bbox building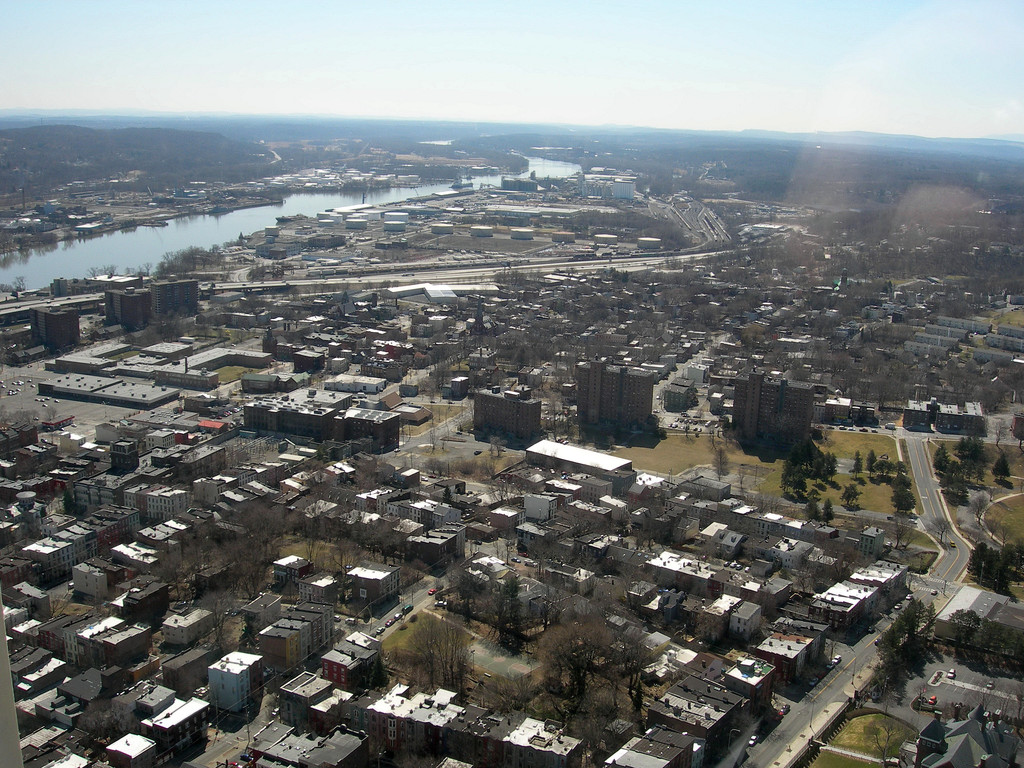
bbox(473, 390, 540, 438)
